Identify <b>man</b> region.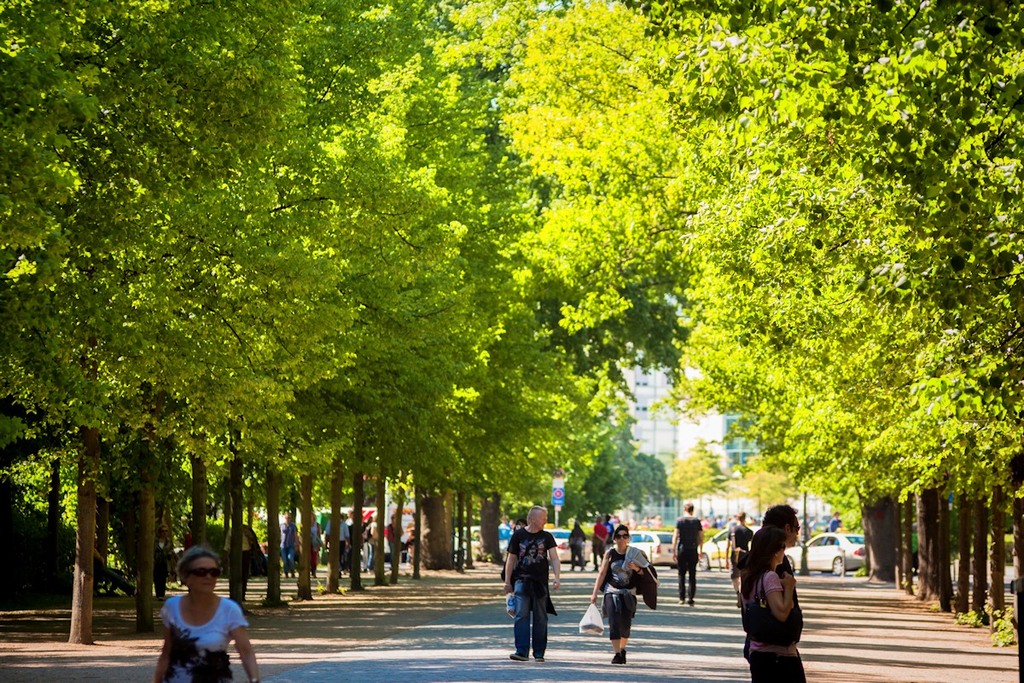
Region: 596/519/611/573.
